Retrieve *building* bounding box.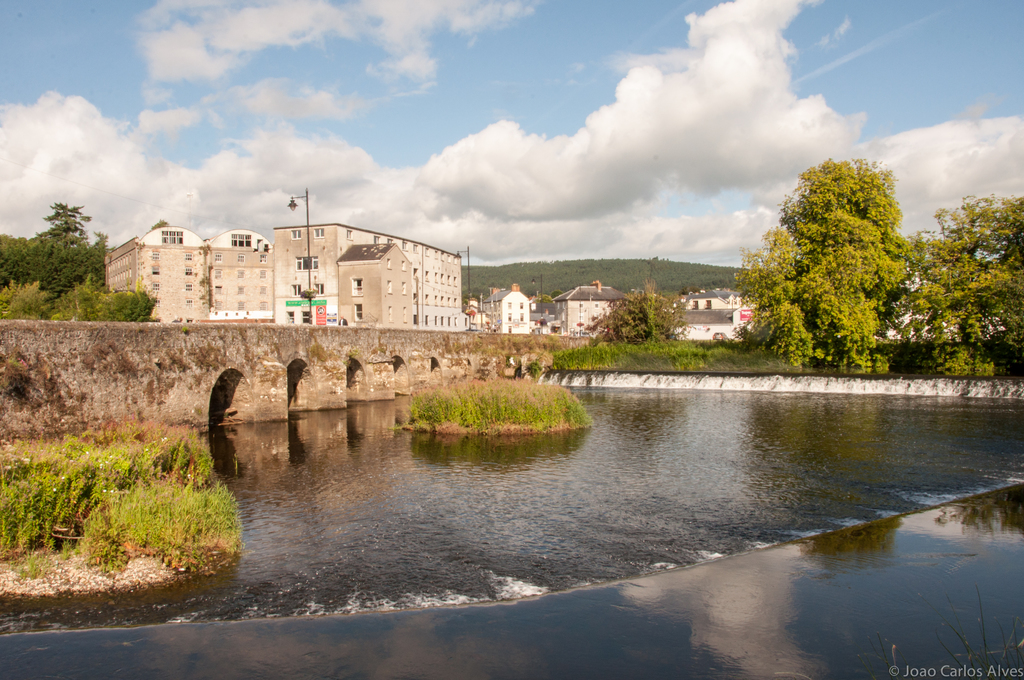
Bounding box: box=[100, 218, 472, 332].
